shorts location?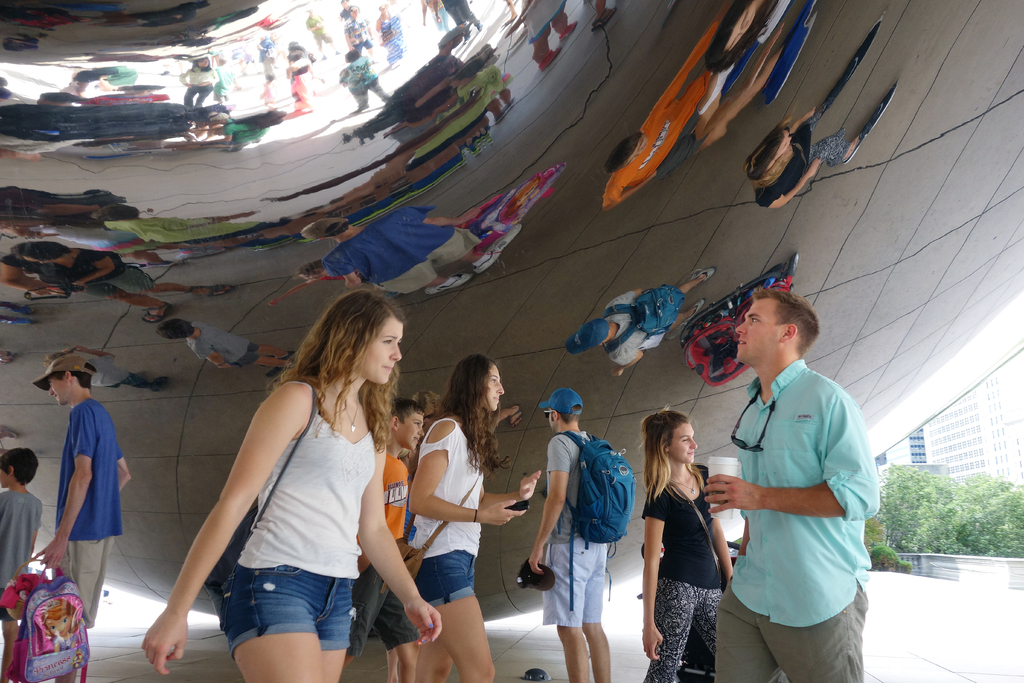
pyautogui.locateOnScreen(219, 566, 358, 662)
